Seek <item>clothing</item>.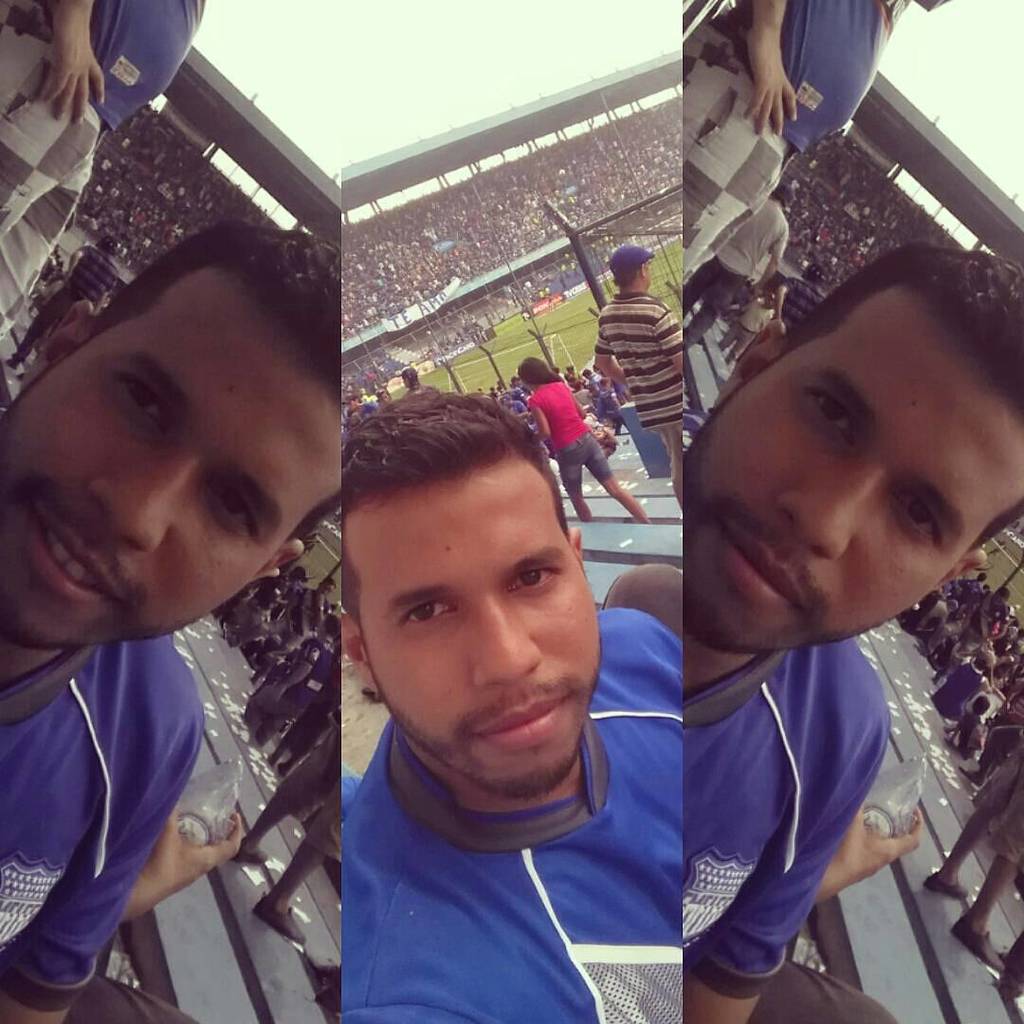
{"x1": 965, "y1": 595, "x2": 1010, "y2": 653}.
